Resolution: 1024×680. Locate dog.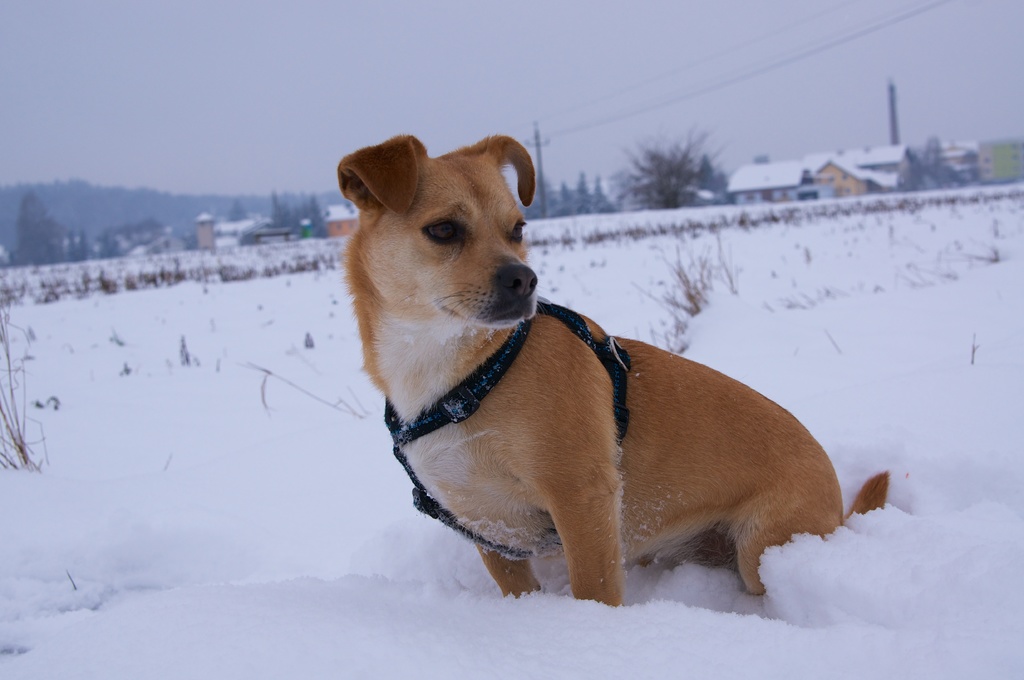
[335,130,895,610].
